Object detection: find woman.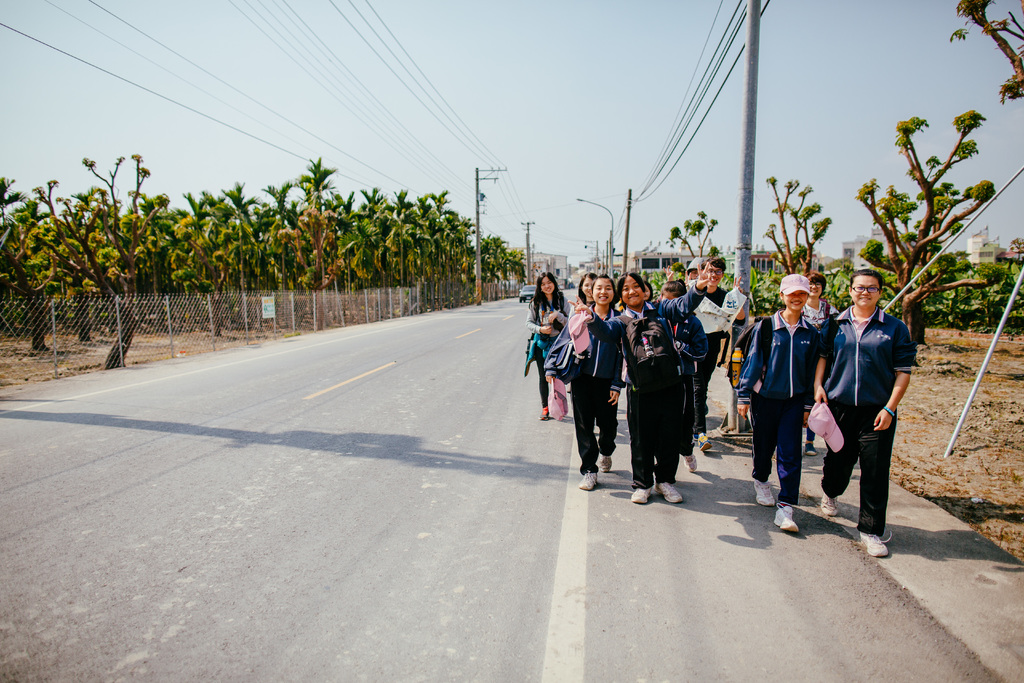
bbox=[797, 268, 841, 456].
